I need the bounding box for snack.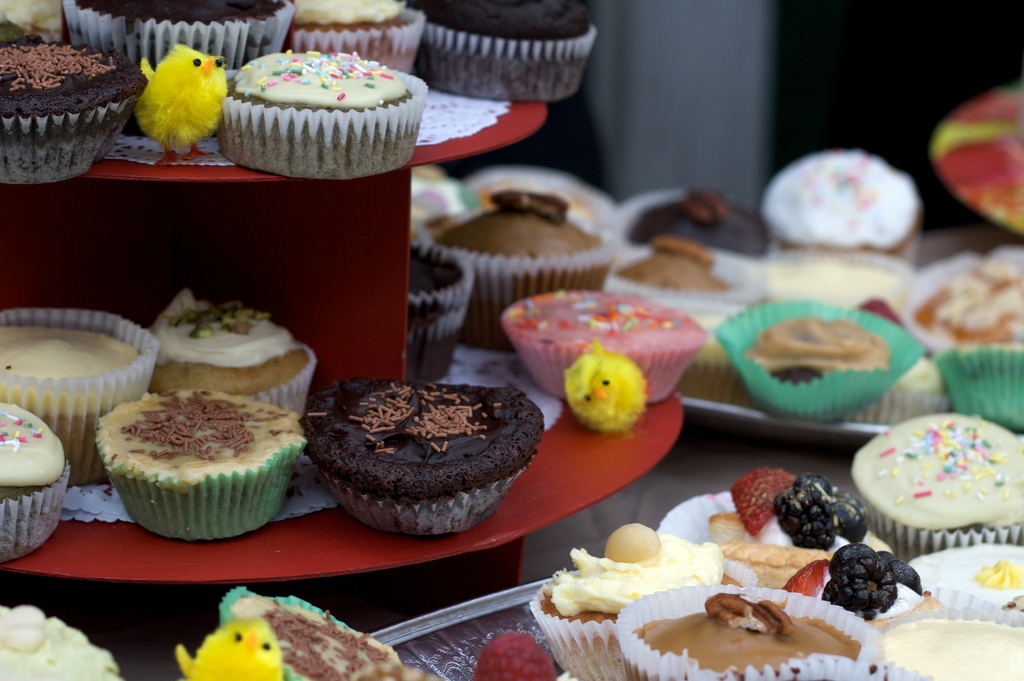
Here it is: detection(0, 399, 72, 562).
